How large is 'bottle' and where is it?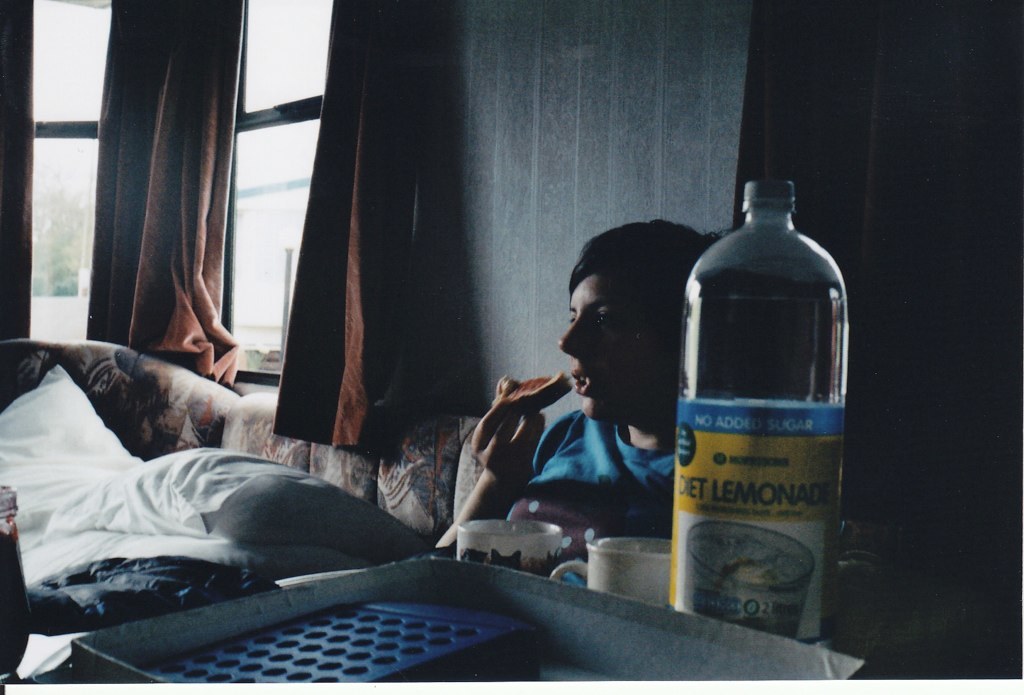
Bounding box: <box>667,183,848,641</box>.
